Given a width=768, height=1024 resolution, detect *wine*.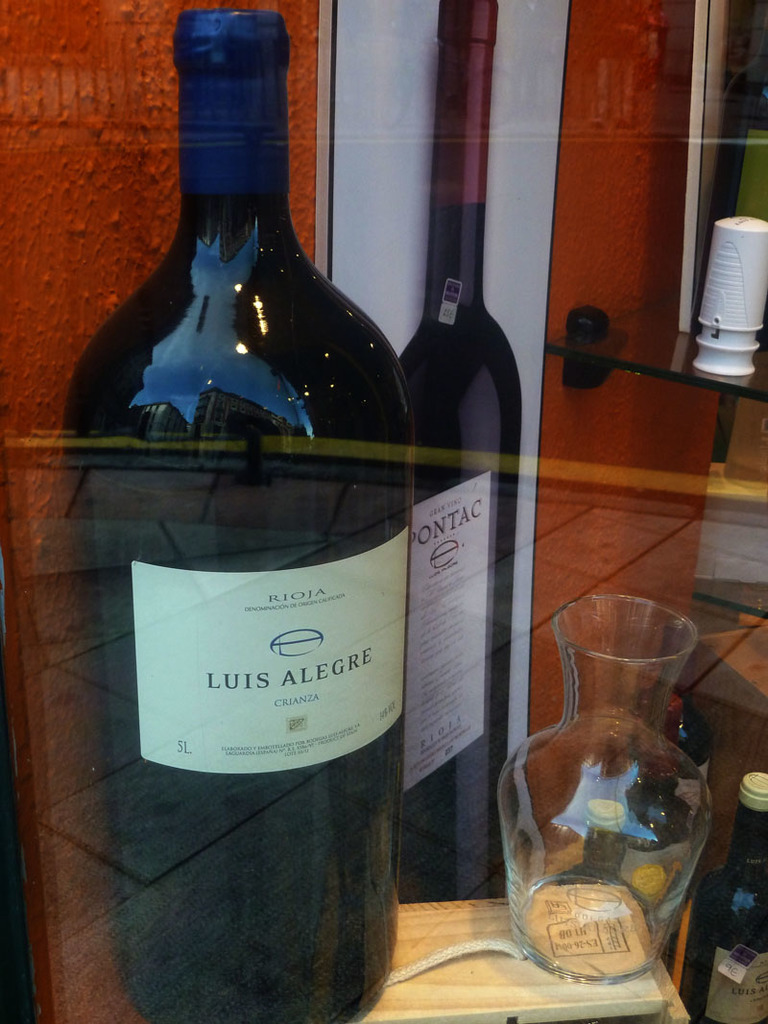
bbox=(717, 67, 767, 220).
